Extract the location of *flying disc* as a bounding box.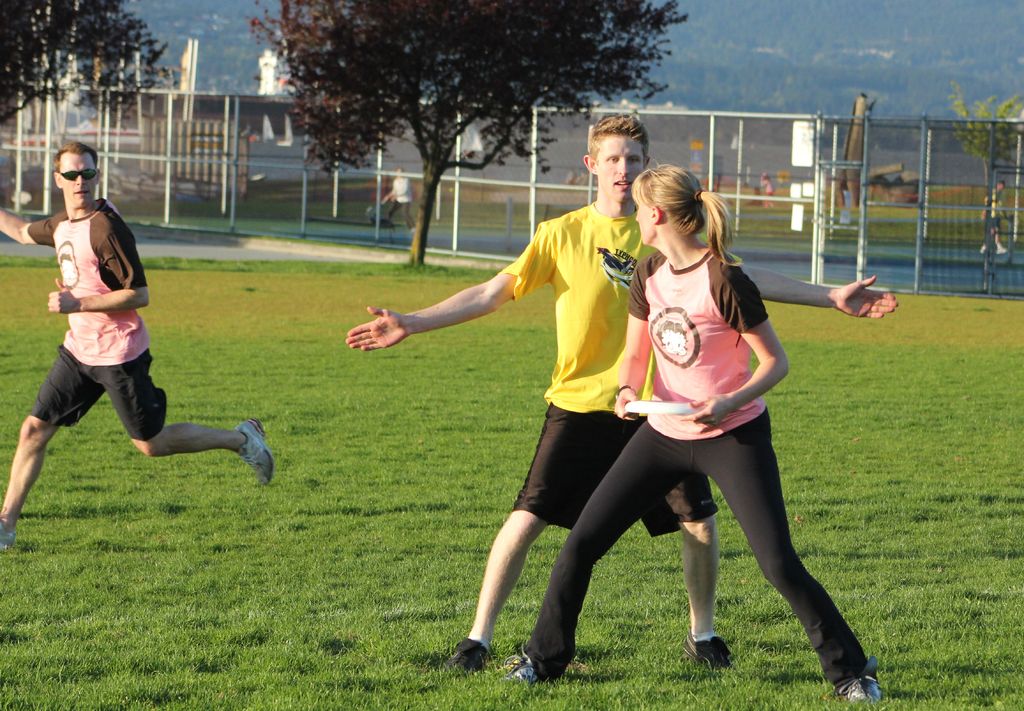
624,400,705,417.
